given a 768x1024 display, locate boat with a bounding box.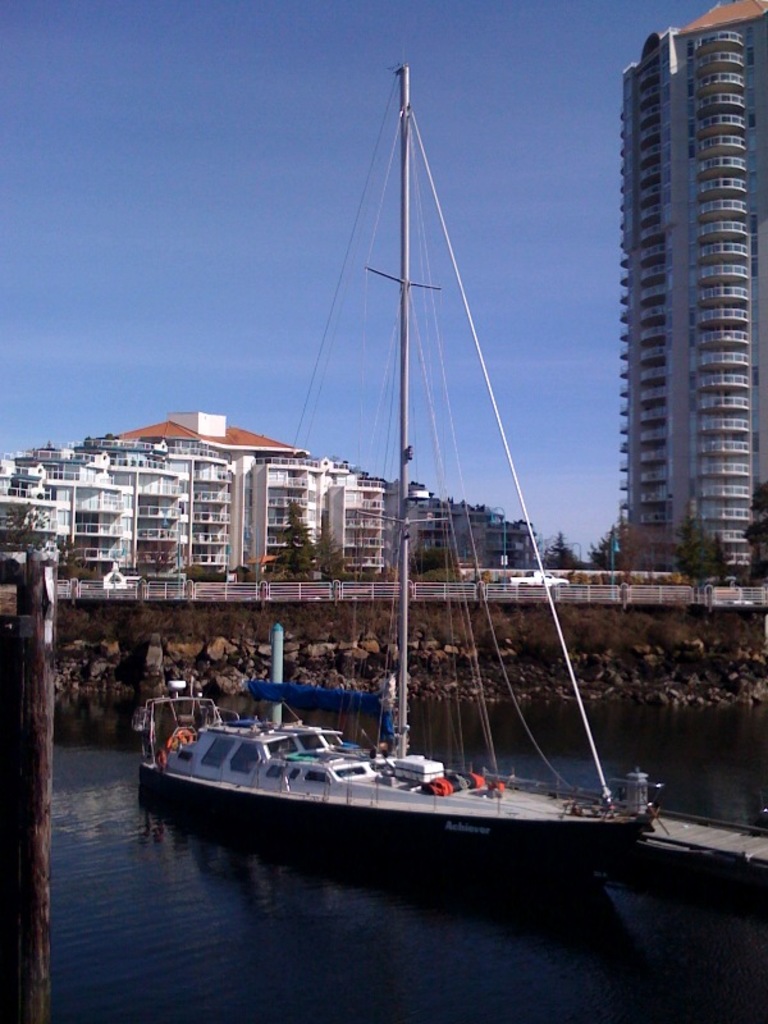
Located: (248,90,628,870).
